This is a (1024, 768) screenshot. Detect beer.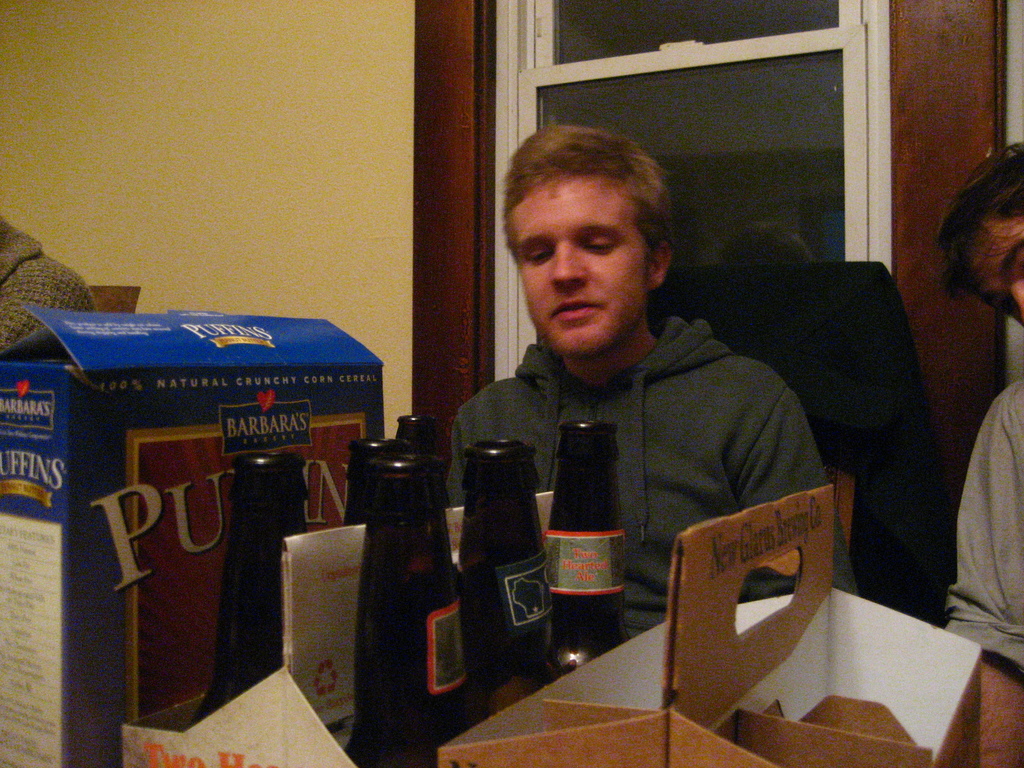
<bbox>451, 430, 555, 708</bbox>.
